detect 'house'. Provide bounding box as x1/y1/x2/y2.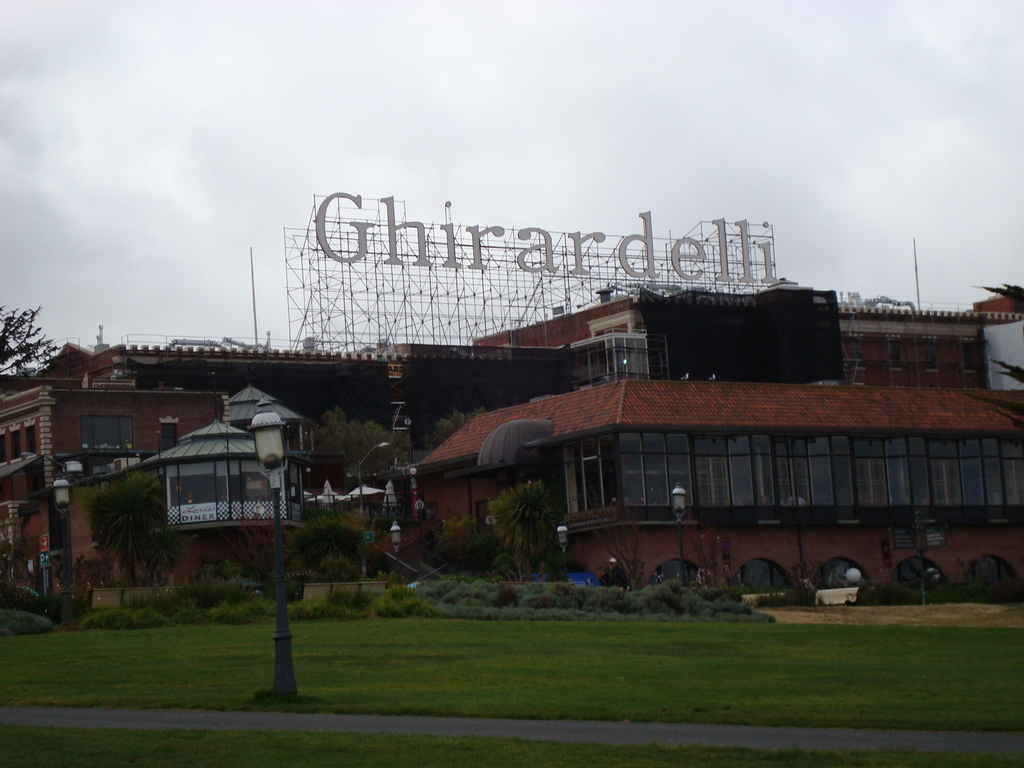
367/280/1023/600.
